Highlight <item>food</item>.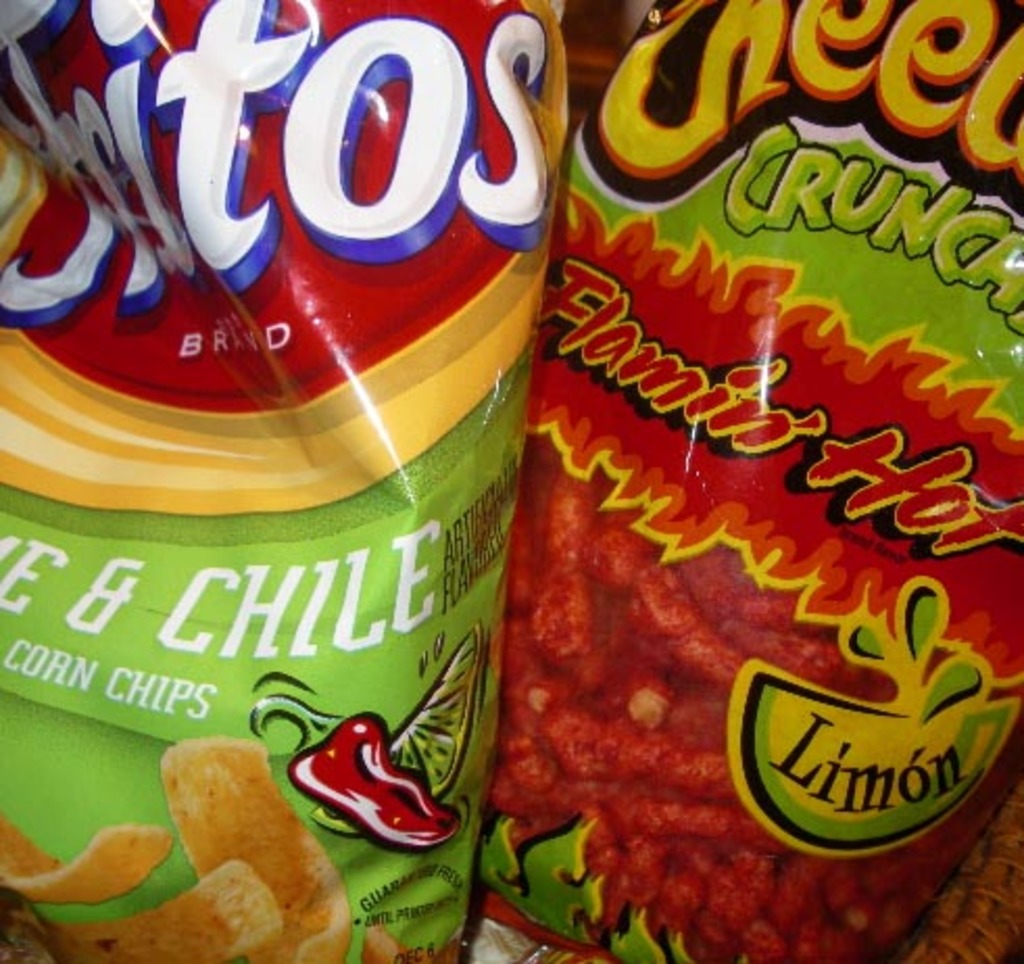
Highlighted region: [165, 745, 355, 962].
